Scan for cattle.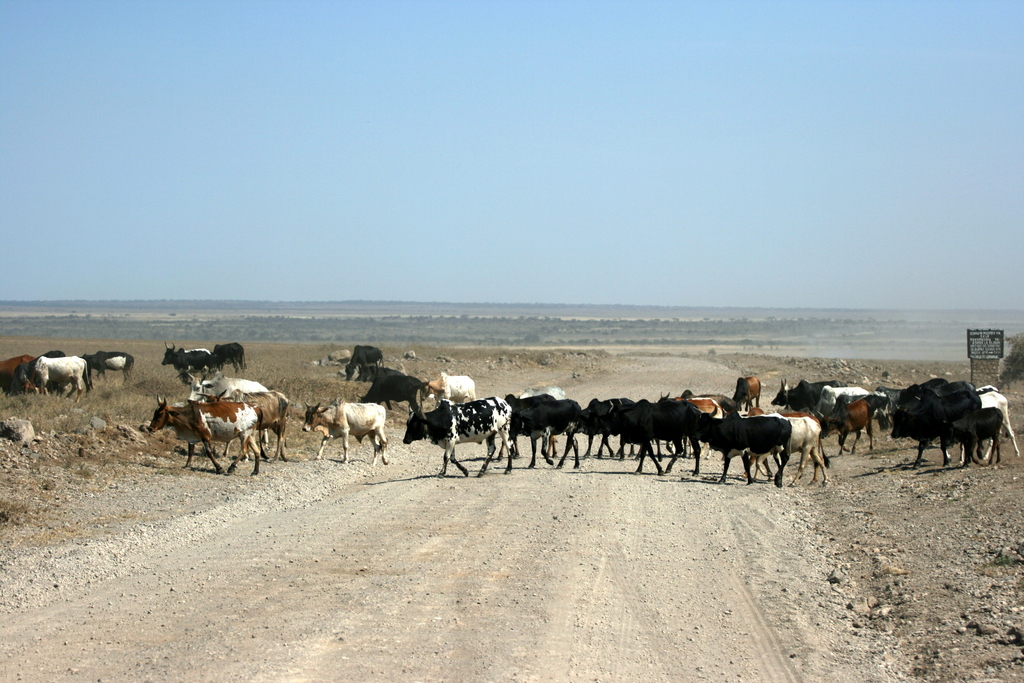
Scan result: 403:398:511:475.
